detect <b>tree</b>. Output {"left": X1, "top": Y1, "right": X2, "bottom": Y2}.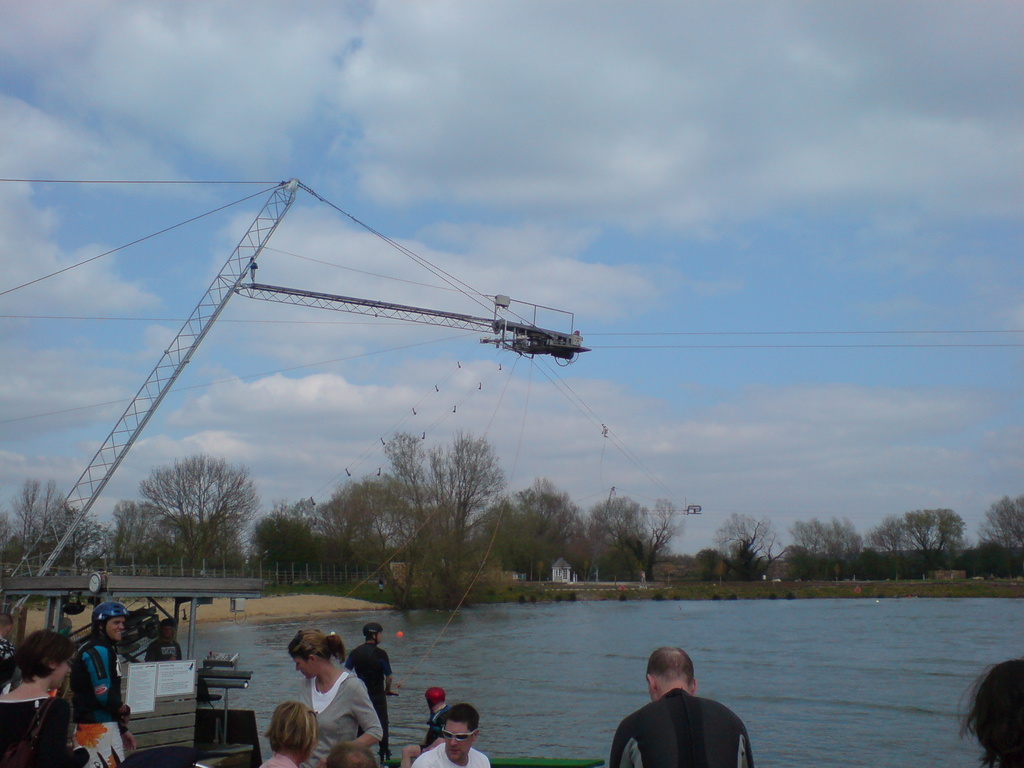
{"left": 128, "top": 447, "right": 253, "bottom": 588}.
